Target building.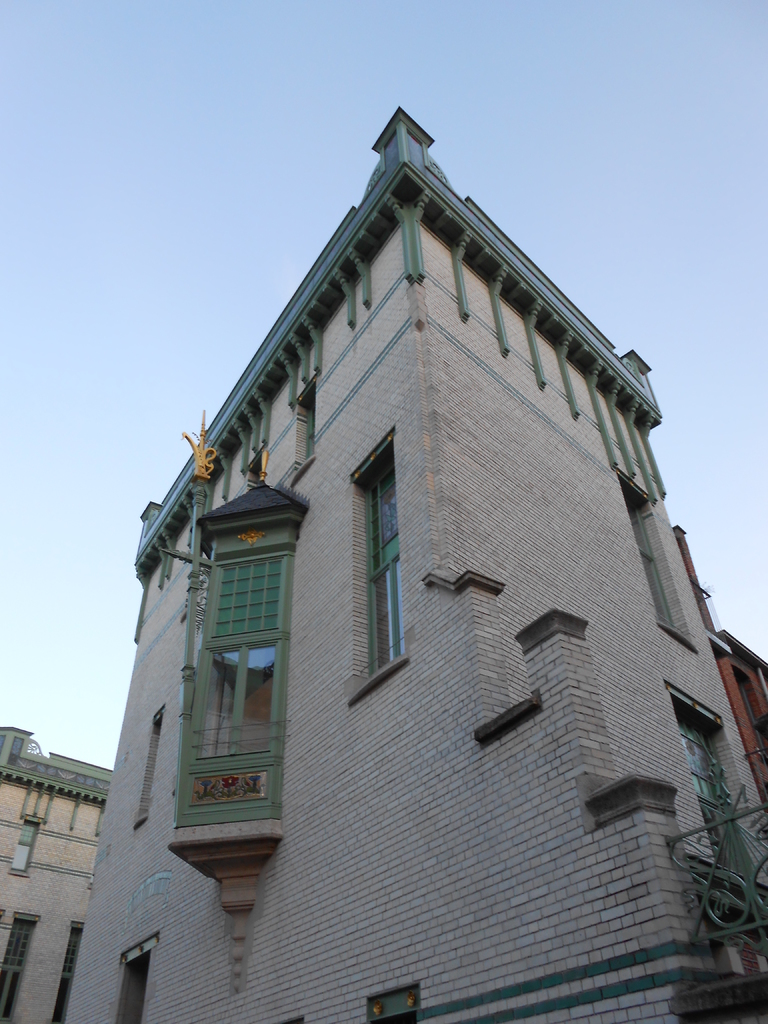
Target region: box(674, 524, 767, 803).
